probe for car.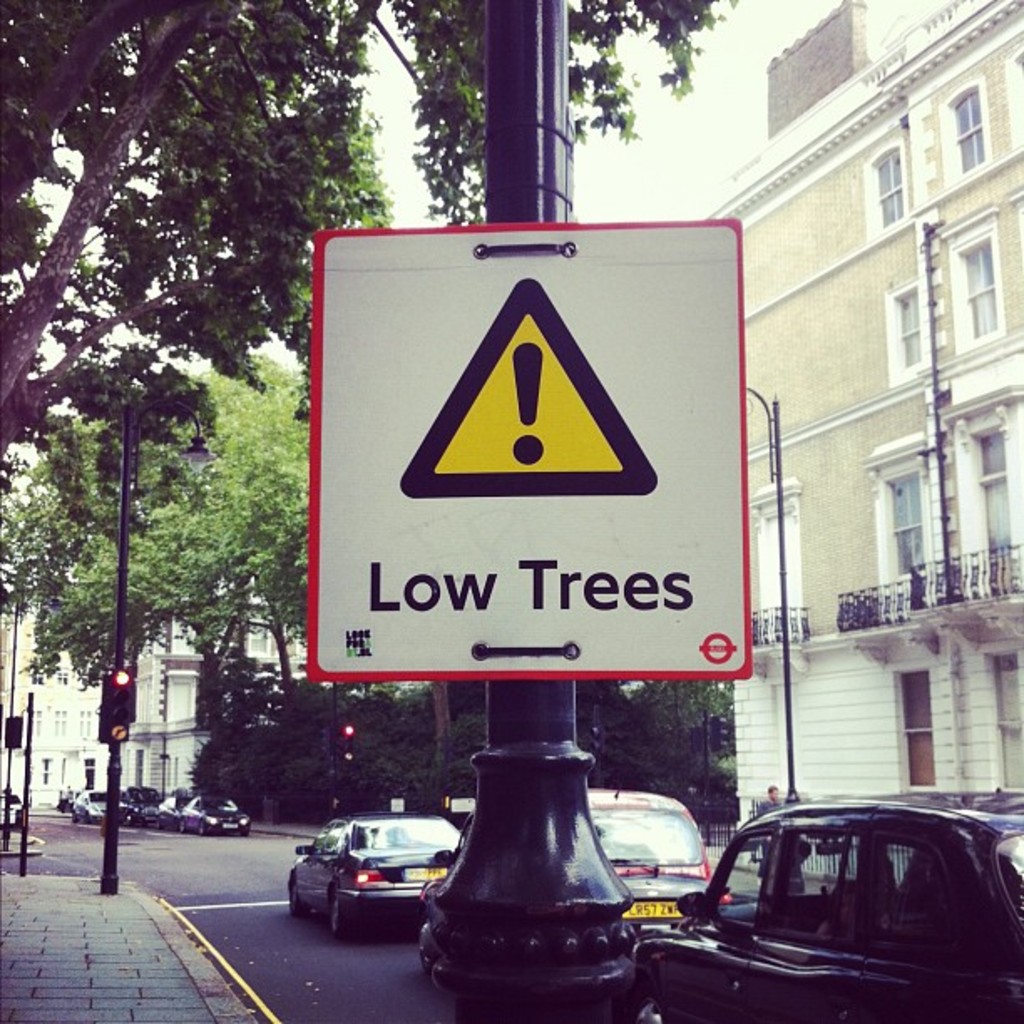
Probe result: (284, 808, 475, 944).
